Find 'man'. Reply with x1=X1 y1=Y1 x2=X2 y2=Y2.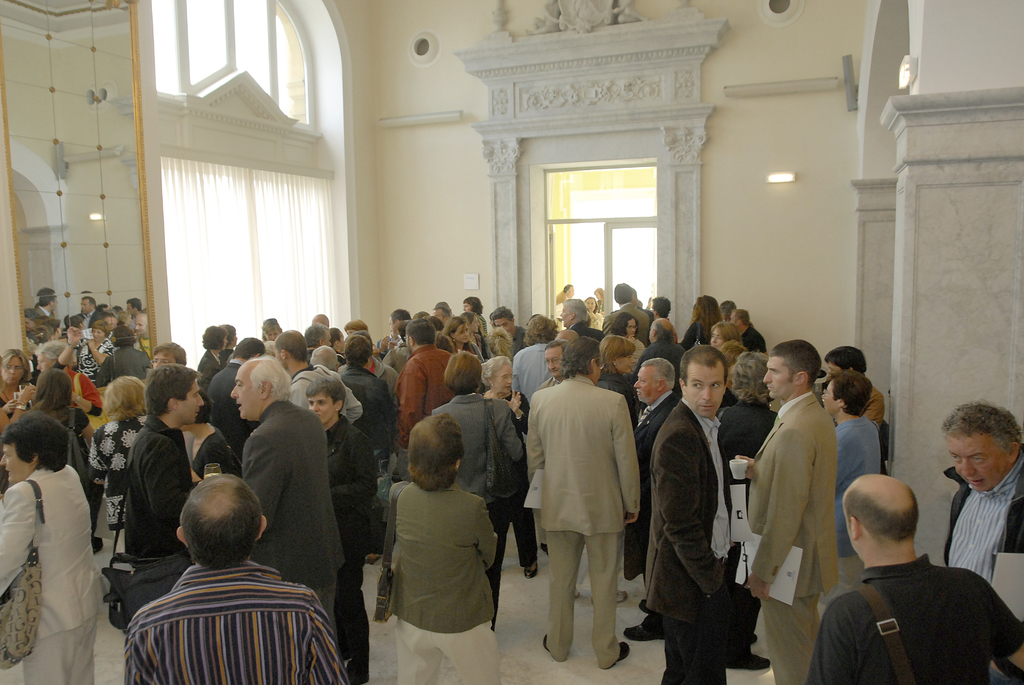
x1=554 y1=284 x2=573 y2=304.
